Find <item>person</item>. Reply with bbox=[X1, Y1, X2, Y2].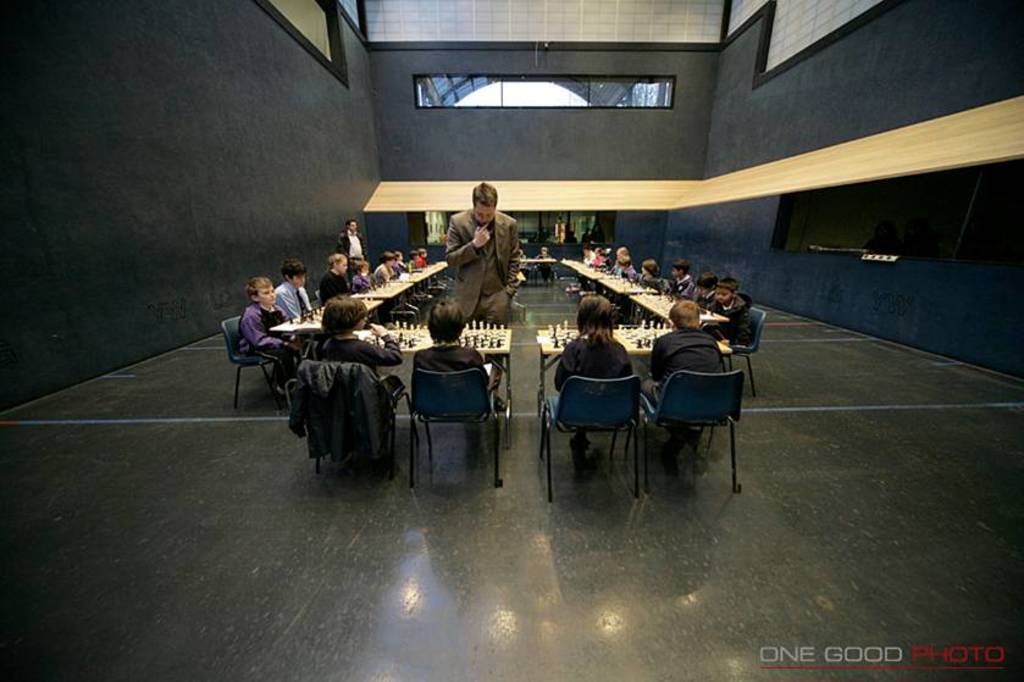
bbox=[443, 181, 520, 416].
